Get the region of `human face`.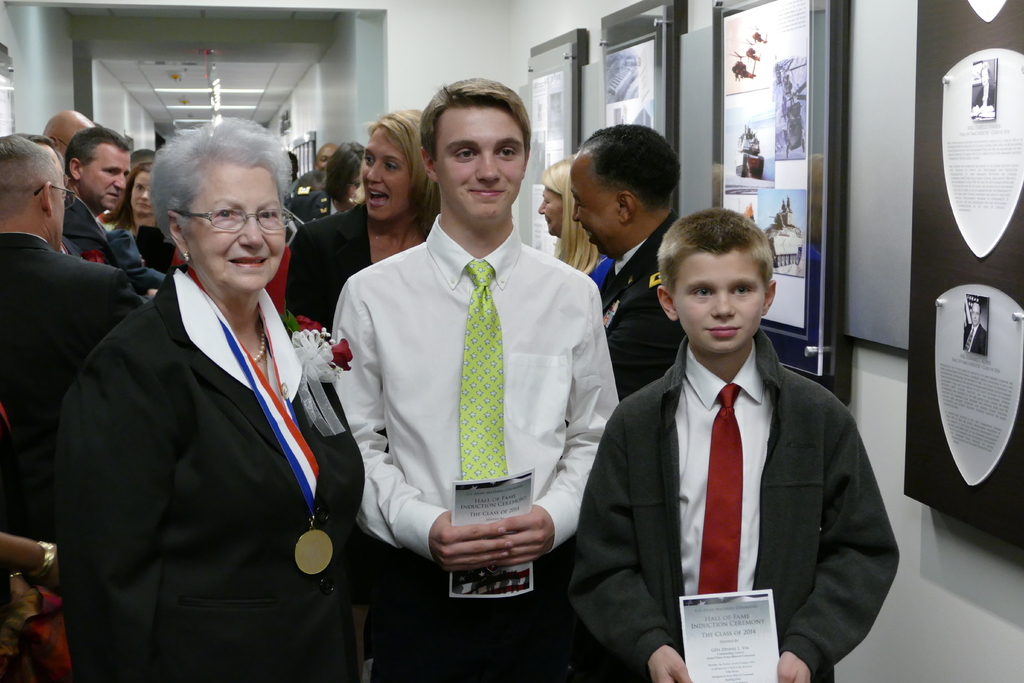
675/251/765/350.
